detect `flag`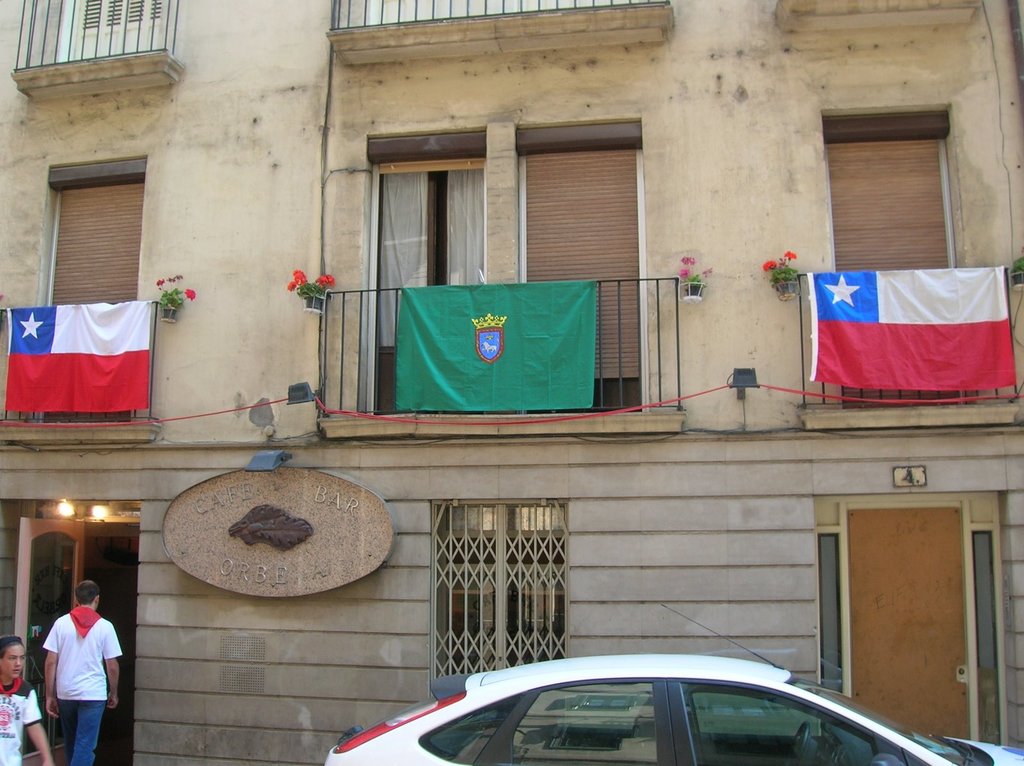
pyautogui.locateOnScreen(1, 301, 152, 413)
